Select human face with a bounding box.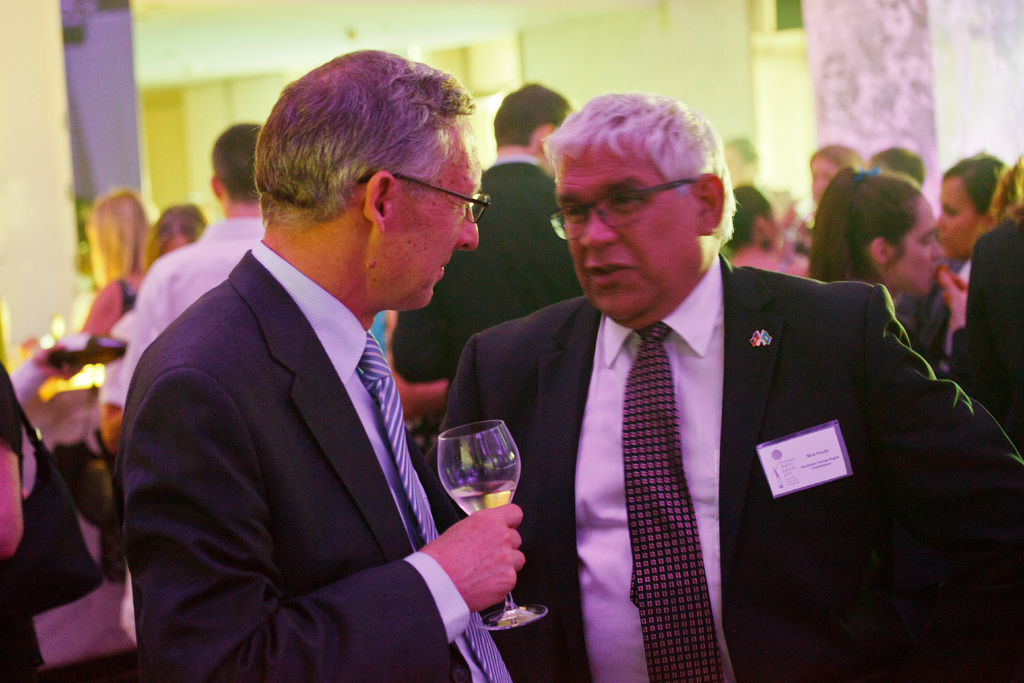
BBox(888, 194, 950, 298).
